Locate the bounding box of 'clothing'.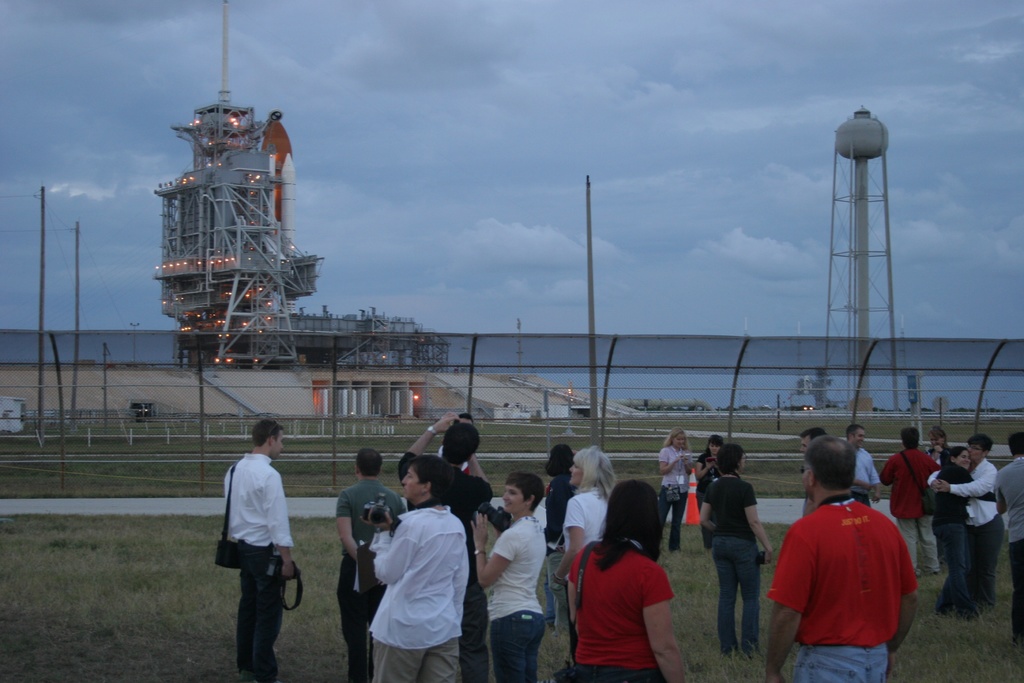
Bounding box: pyautogui.locateOnScreen(997, 457, 1023, 636).
